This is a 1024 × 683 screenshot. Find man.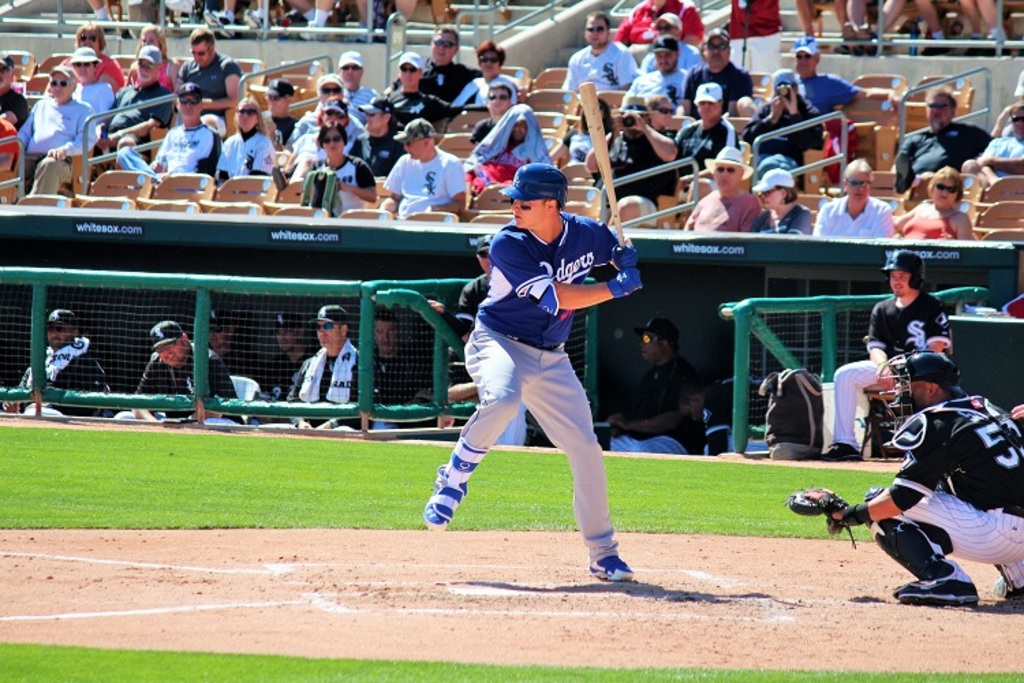
Bounding box: box=[392, 26, 479, 107].
